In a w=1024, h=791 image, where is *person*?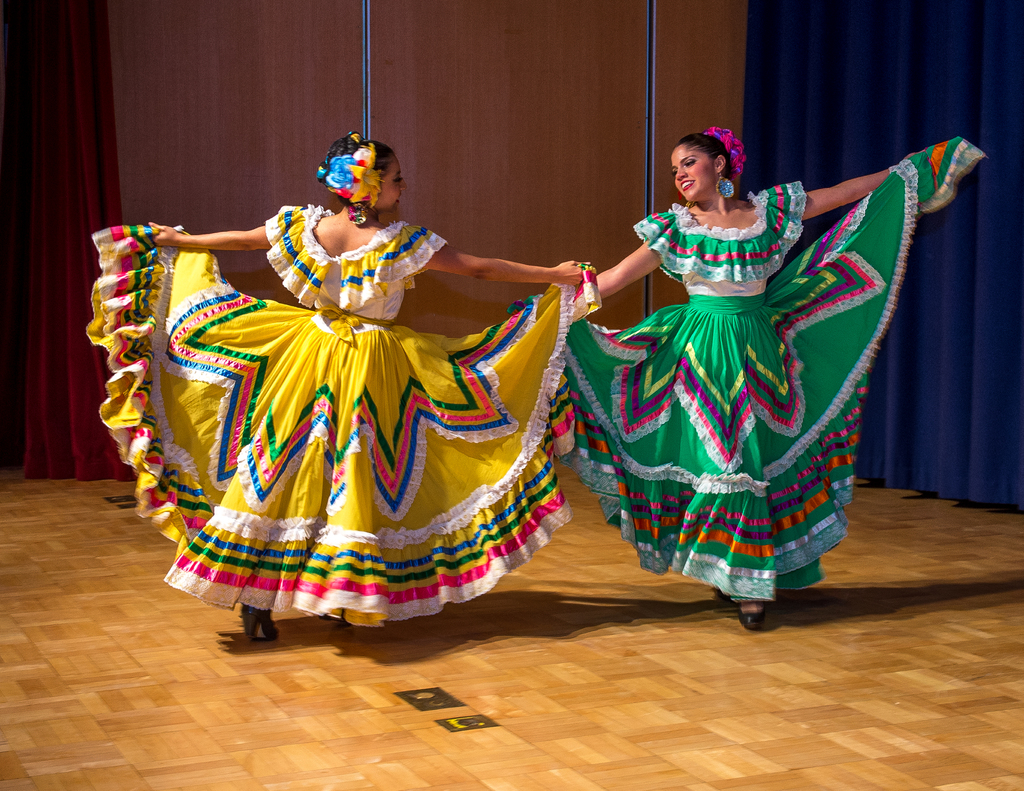
[x1=561, y1=120, x2=989, y2=632].
